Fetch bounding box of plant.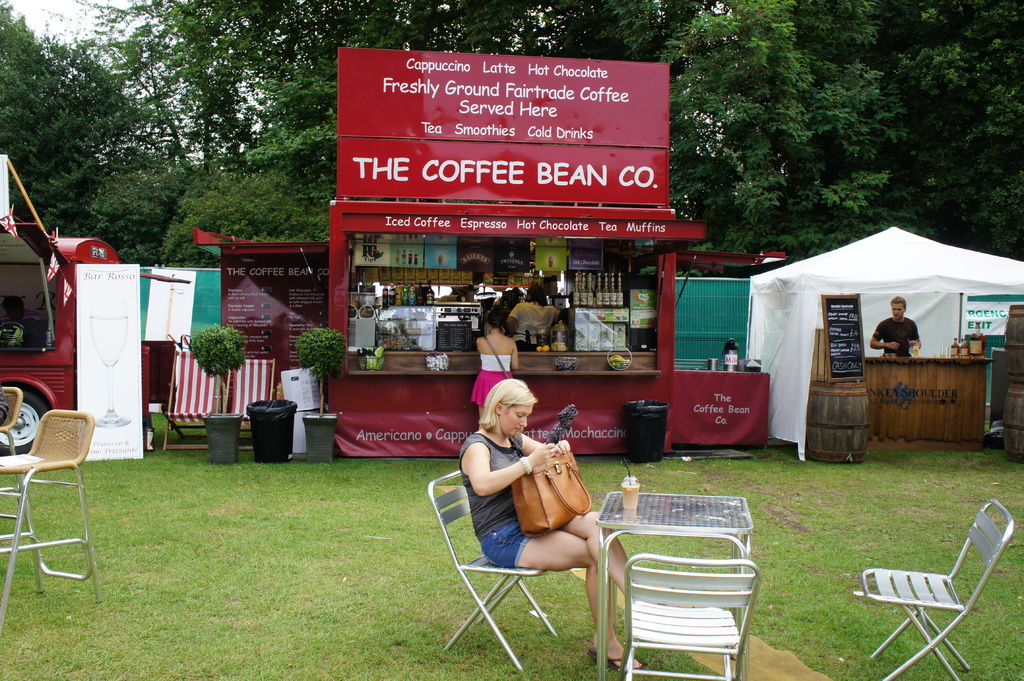
Bbox: 181/314/252/416.
